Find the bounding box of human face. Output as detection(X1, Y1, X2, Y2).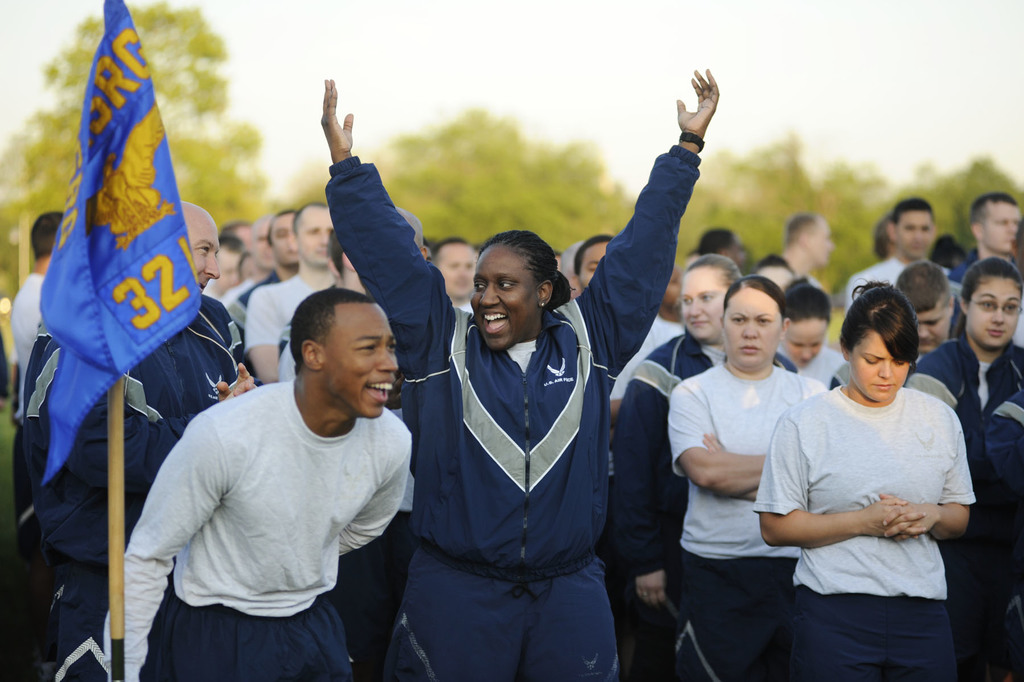
detection(721, 291, 780, 367).
